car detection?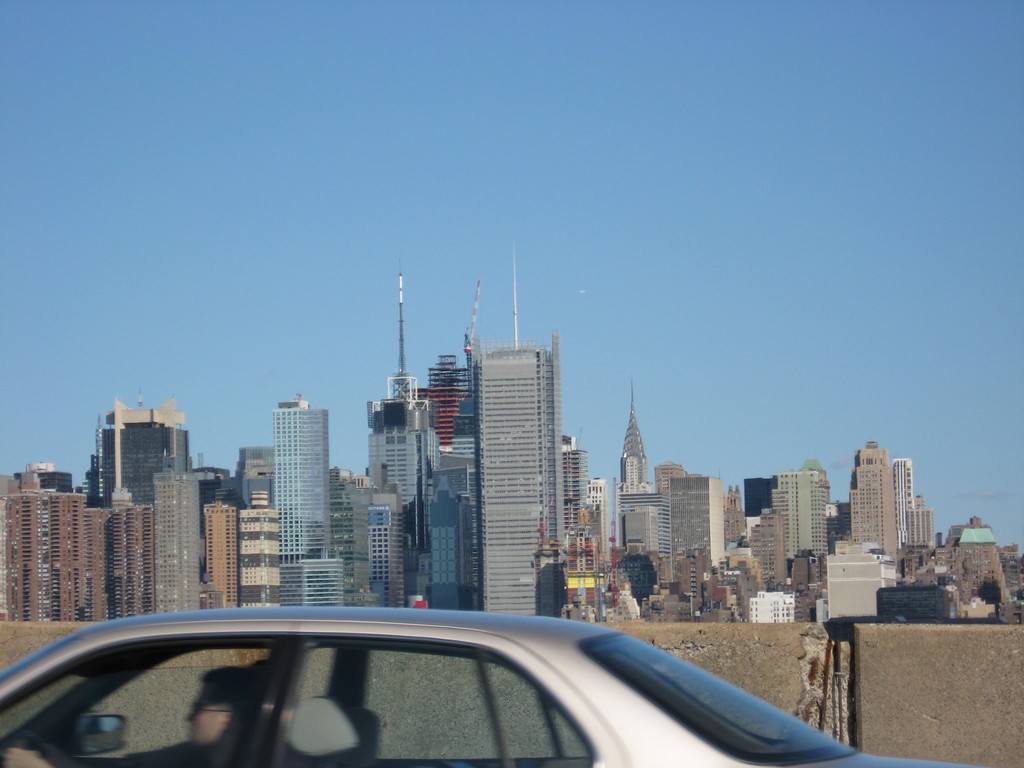
0 604 968 765
